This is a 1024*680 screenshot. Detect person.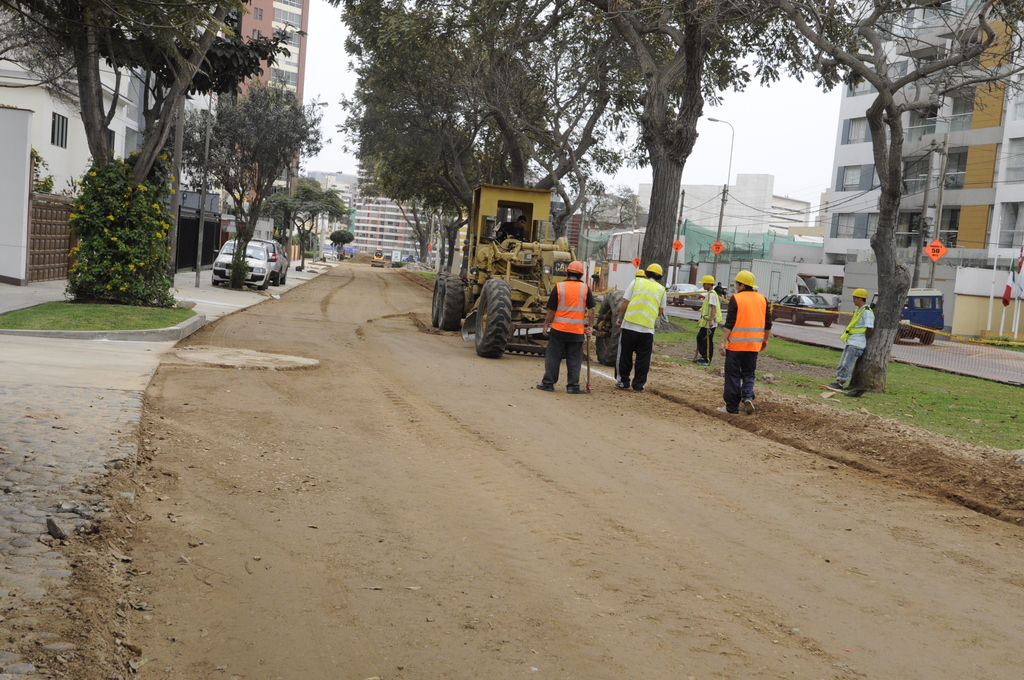
l=825, t=285, r=879, b=391.
